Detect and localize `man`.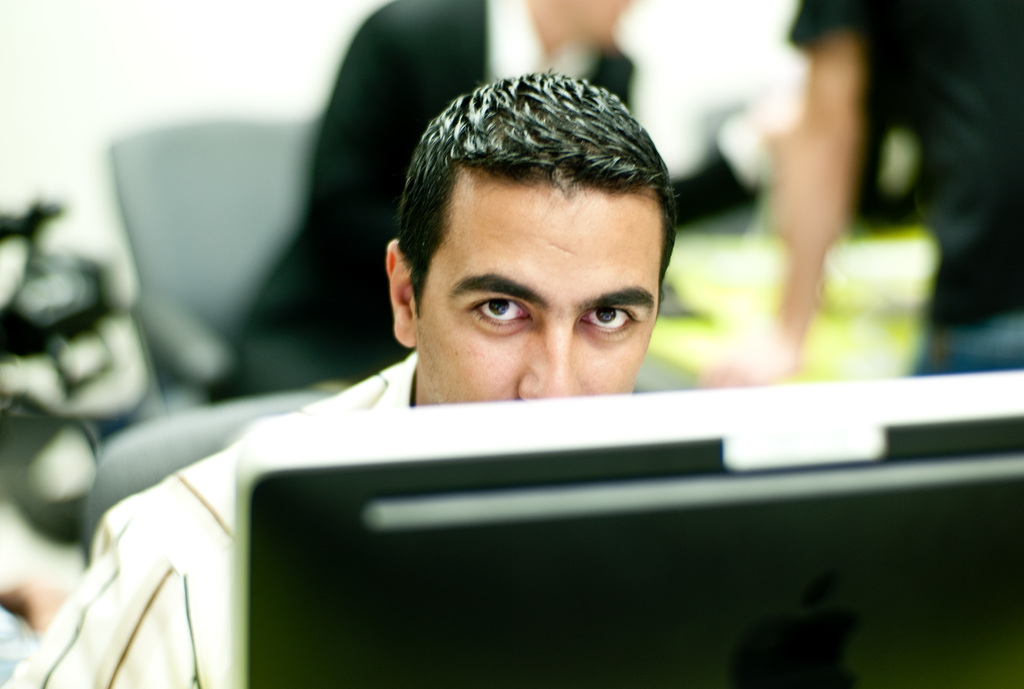
Localized at left=206, top=0, right=772, bottom=396.
